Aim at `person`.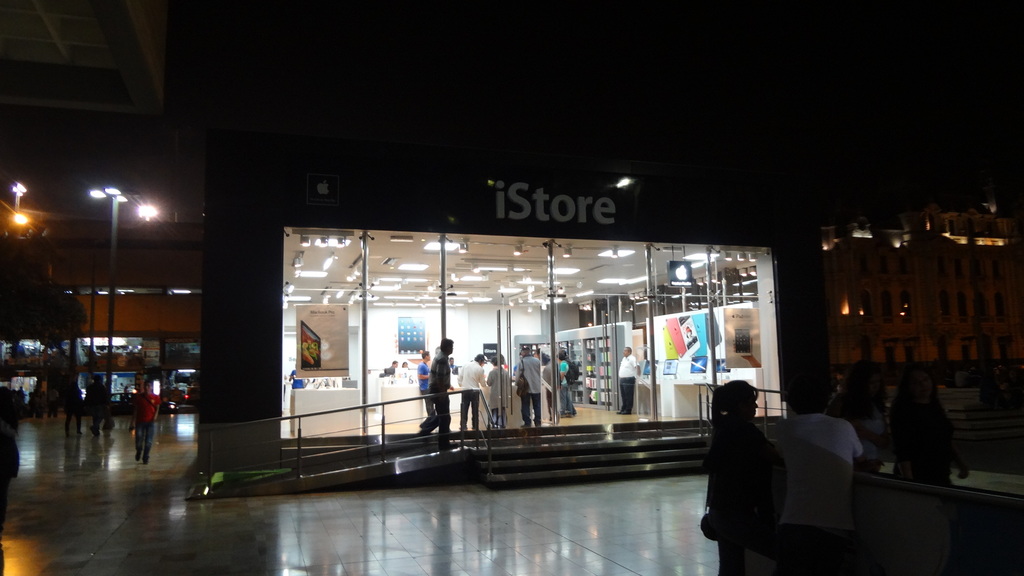
Aimed at <bbox>488, 353, 515, 421</bbox>.
